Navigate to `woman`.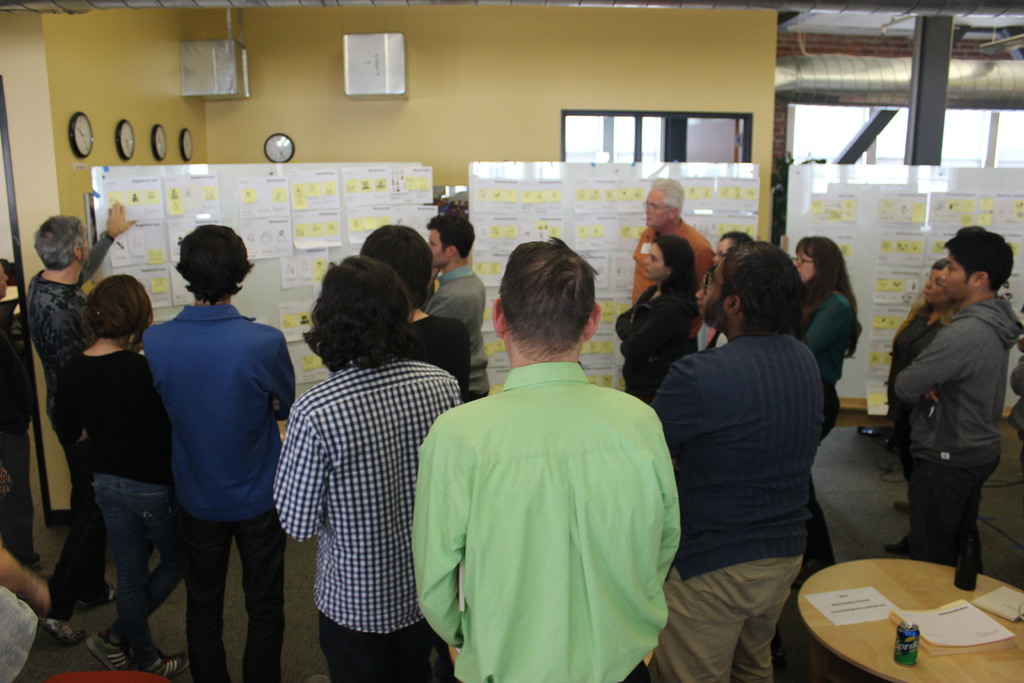
Navigation target: [780, 236, 866, 596].
